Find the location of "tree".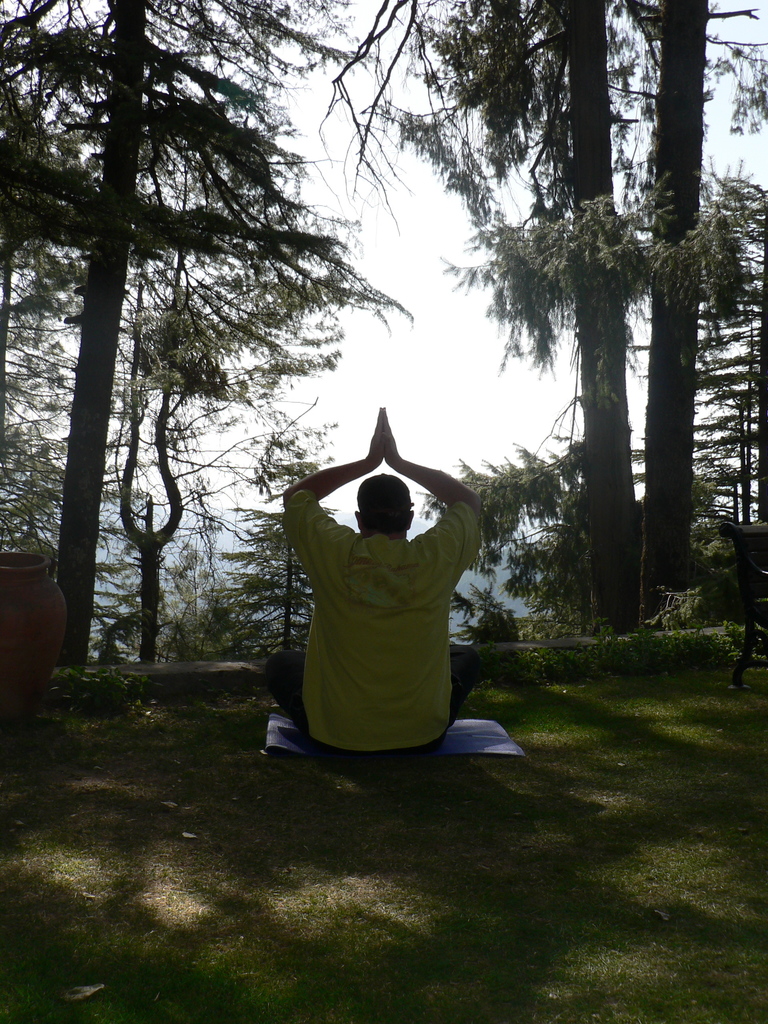
Location: bbox=(213, 454, 336, 648).
